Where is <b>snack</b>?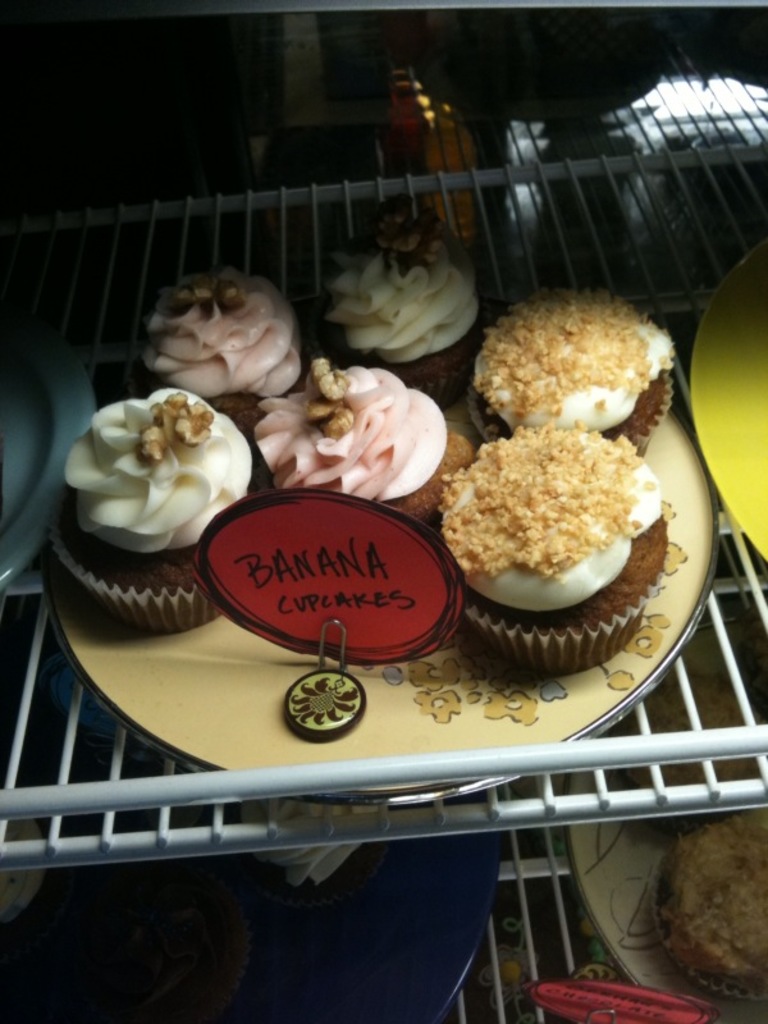
[x1=664, y1=813, x2=767, y2=996].
